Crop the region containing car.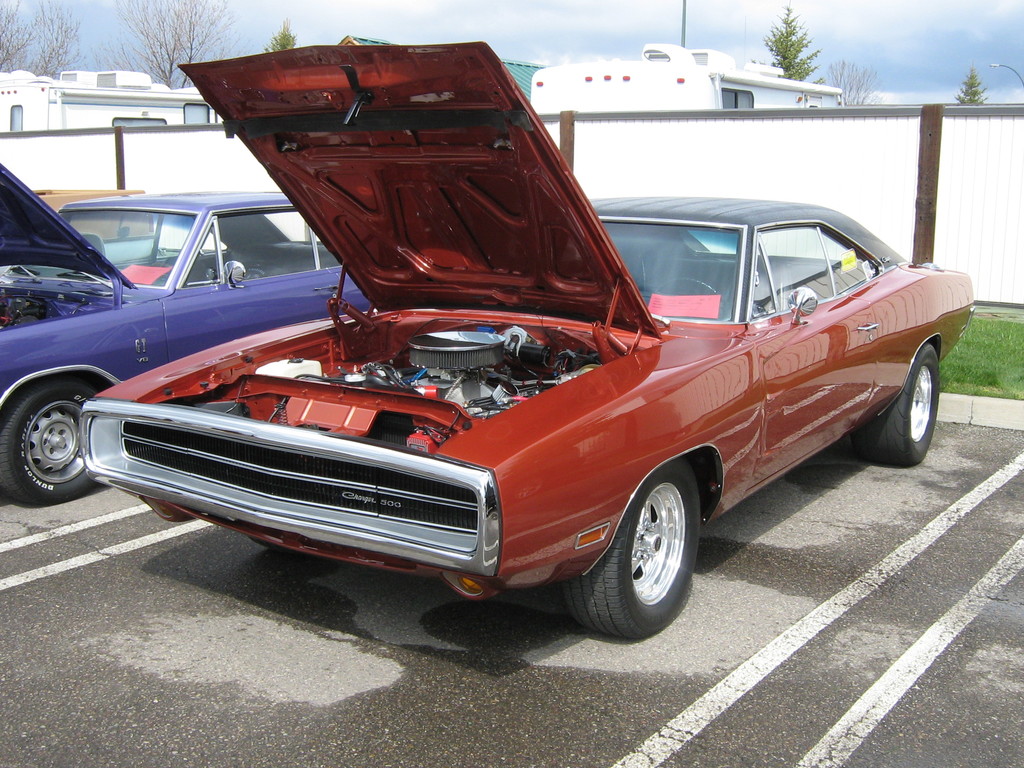
Crop region: {"x1": 73, "y1": 38, "x2": 979, "y2": 646}.
